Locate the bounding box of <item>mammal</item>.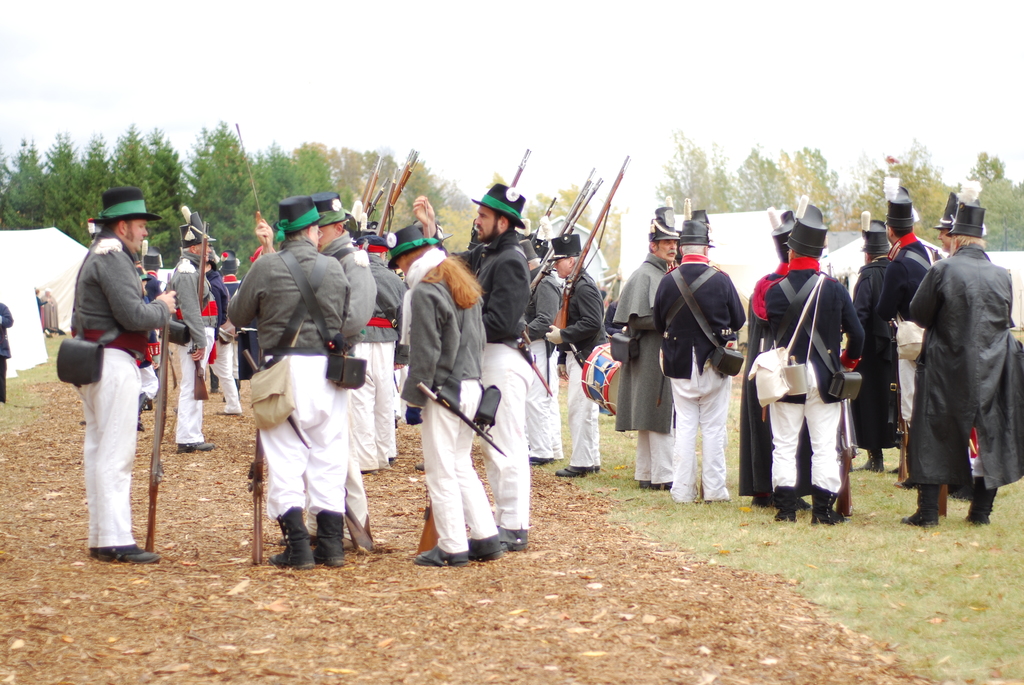
Bounding box: pyautogui.locateOnScreen(602, 295, 628, 335).
